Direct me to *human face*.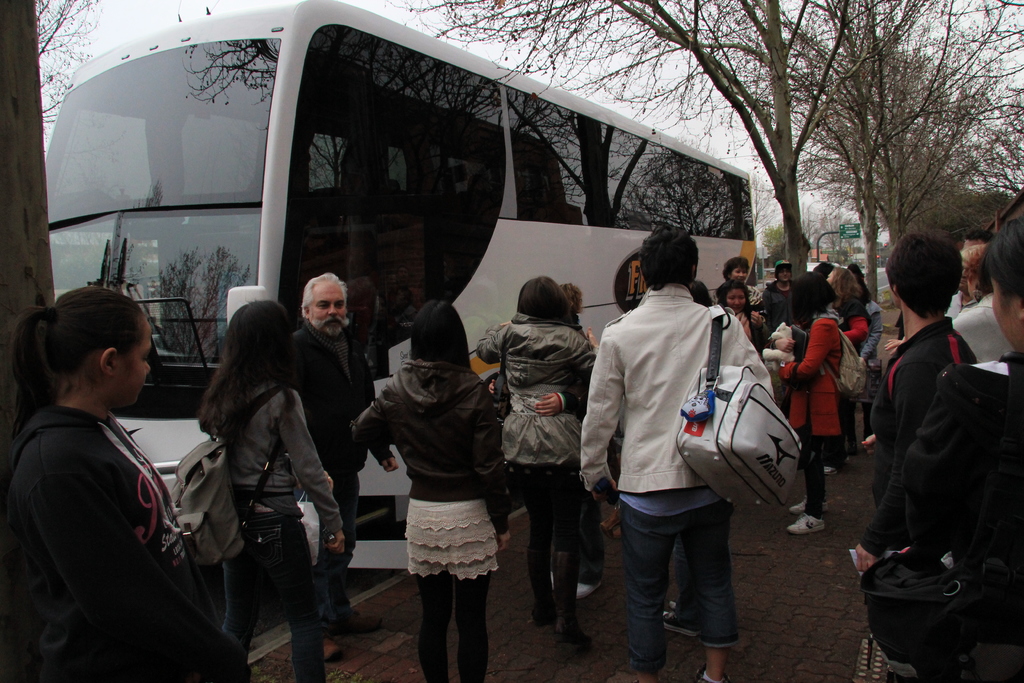
Direction: [x1=308, y1=280, x2=347, y2=336].
